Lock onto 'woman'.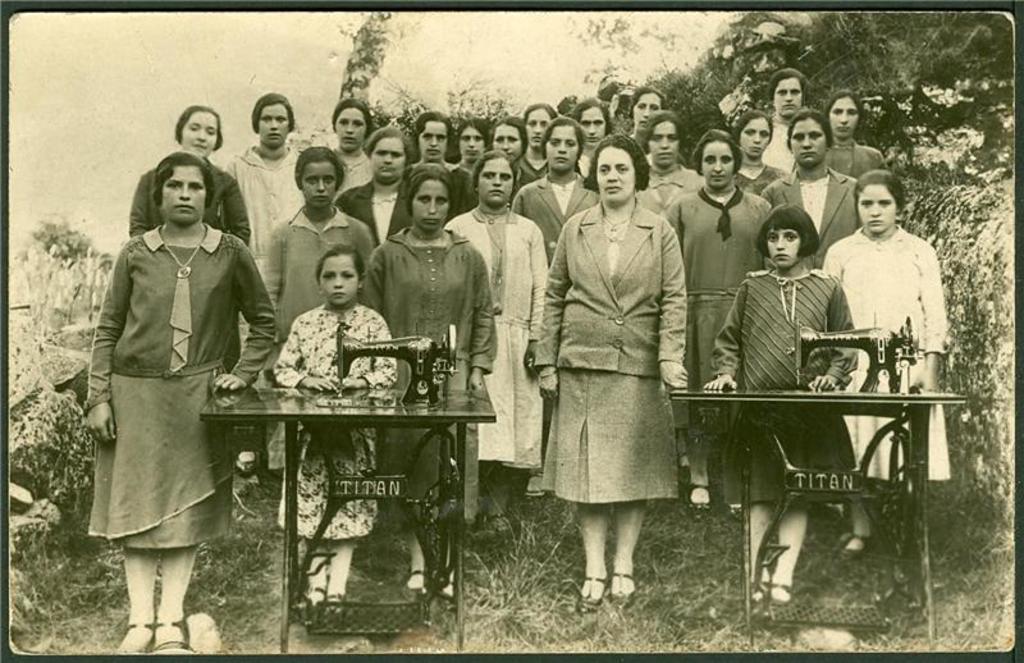
Locked: [357, 159, 492, 602].
